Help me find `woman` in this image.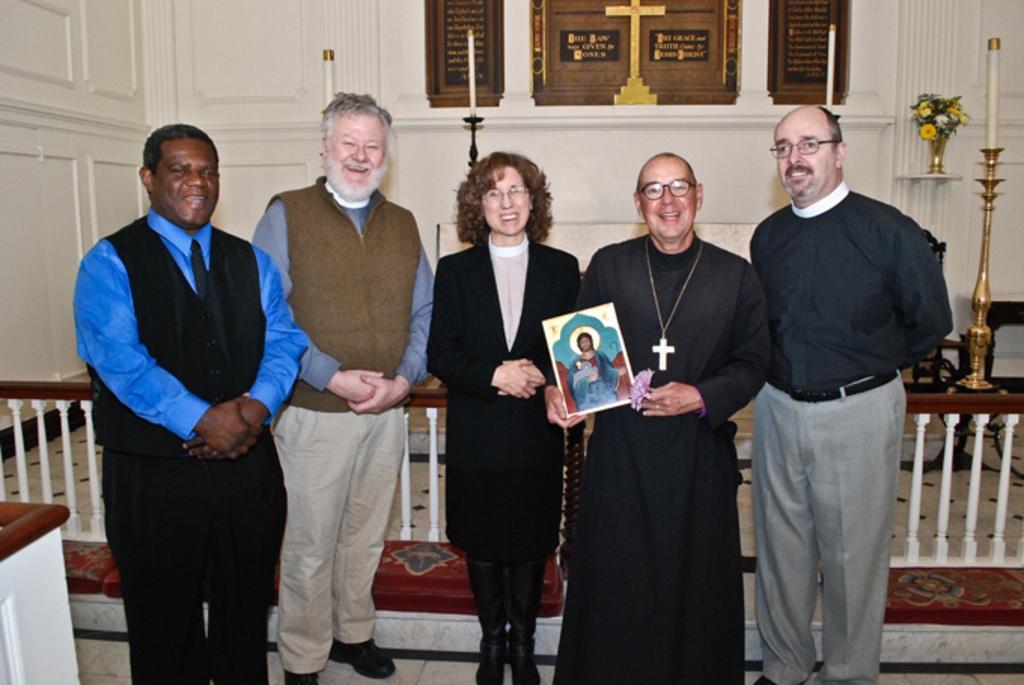
Found it: left=437, top=154, right=563, bottom=593.
